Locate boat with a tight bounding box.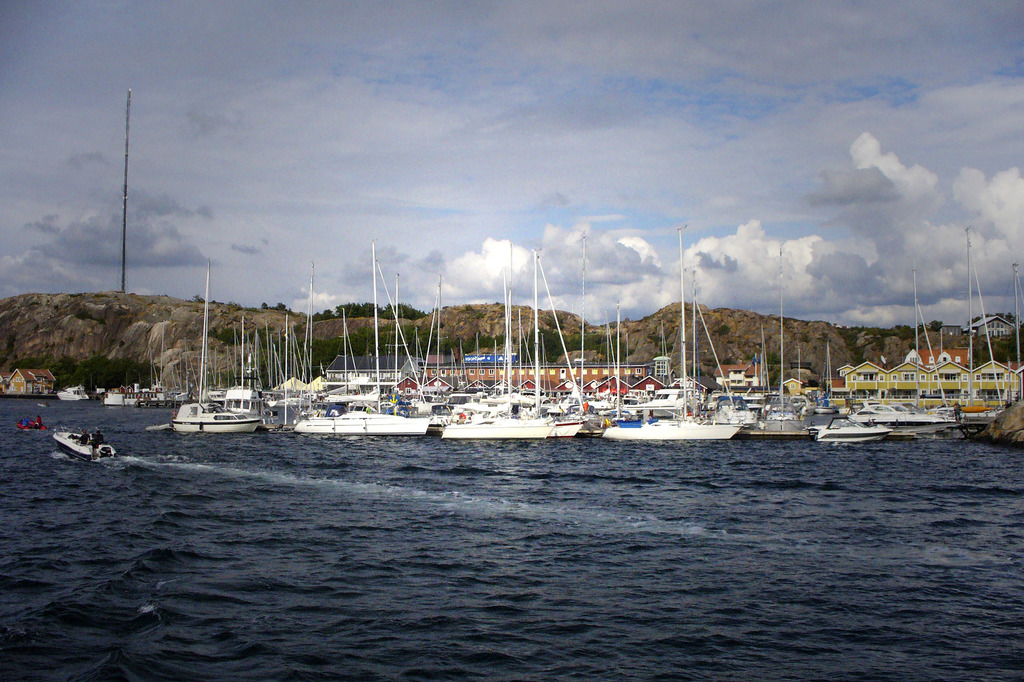
bbox(158, 379, 271, 442).
